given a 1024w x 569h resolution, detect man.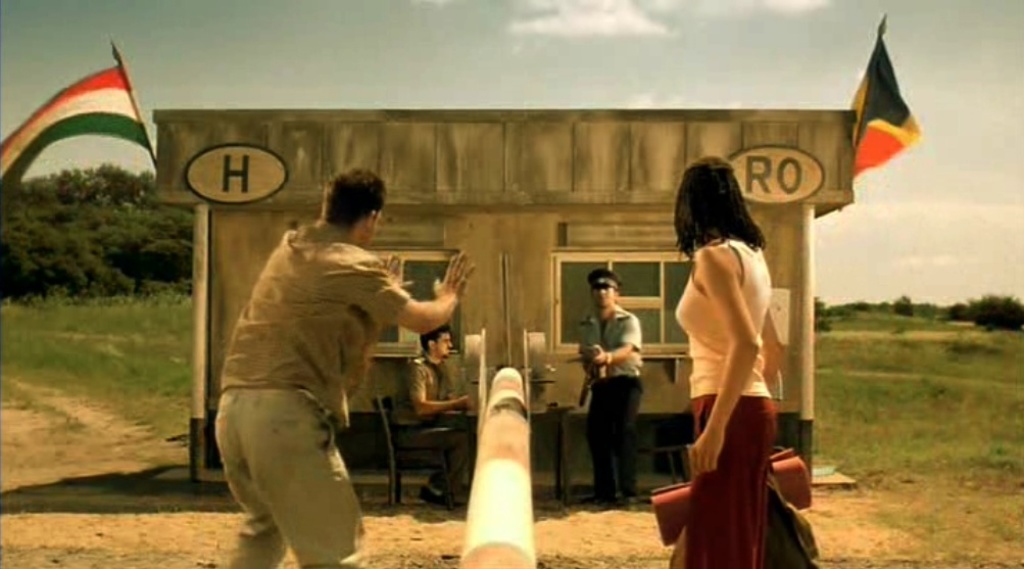
Rect(572, 268, 652, 508).
